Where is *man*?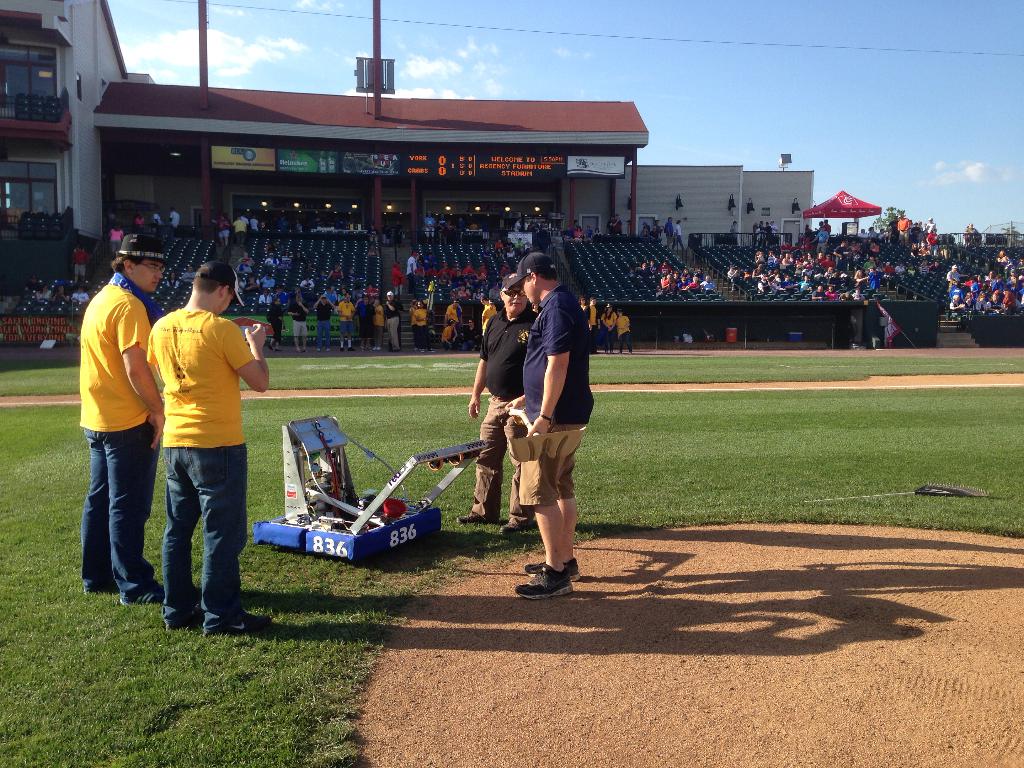
bbox=[246, 211, 260, 232].
